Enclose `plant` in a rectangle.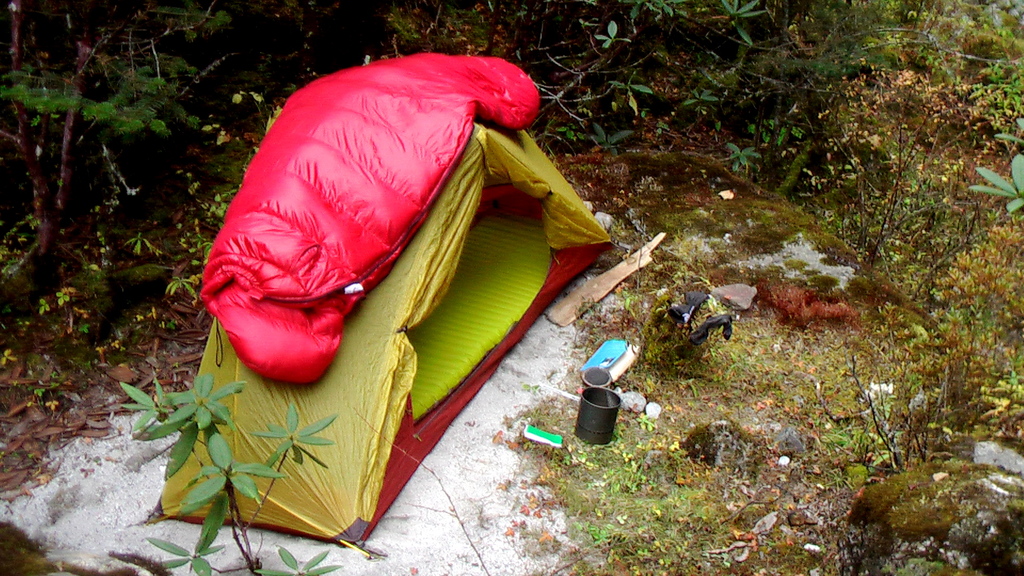
Rect(0, 2, 1023, 95).
